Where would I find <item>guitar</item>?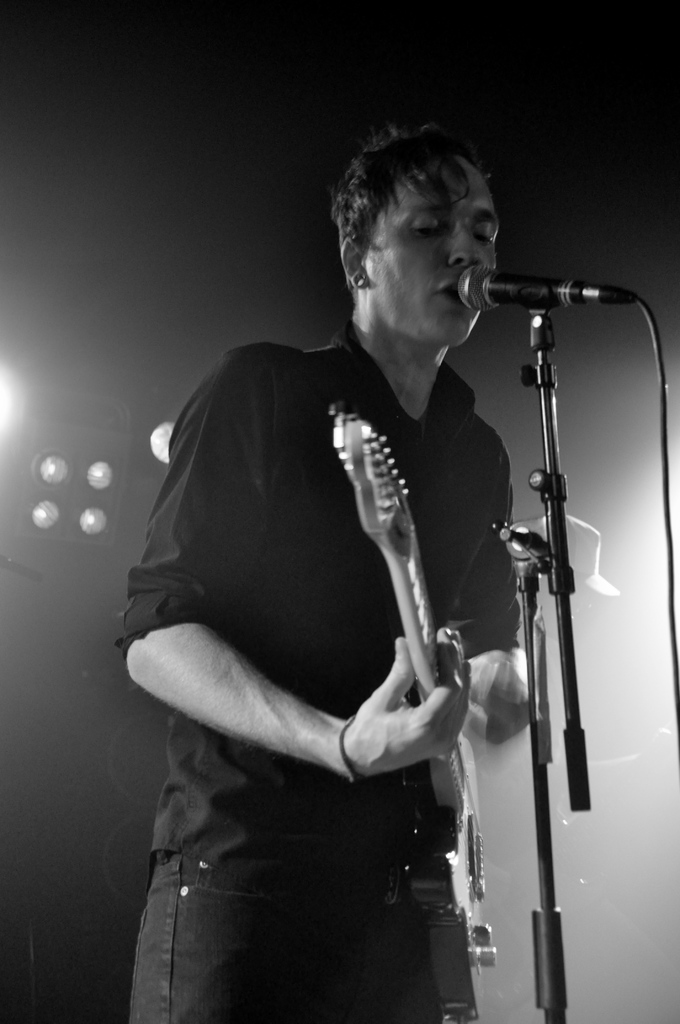
At region(328, 407, 515, 1021).
